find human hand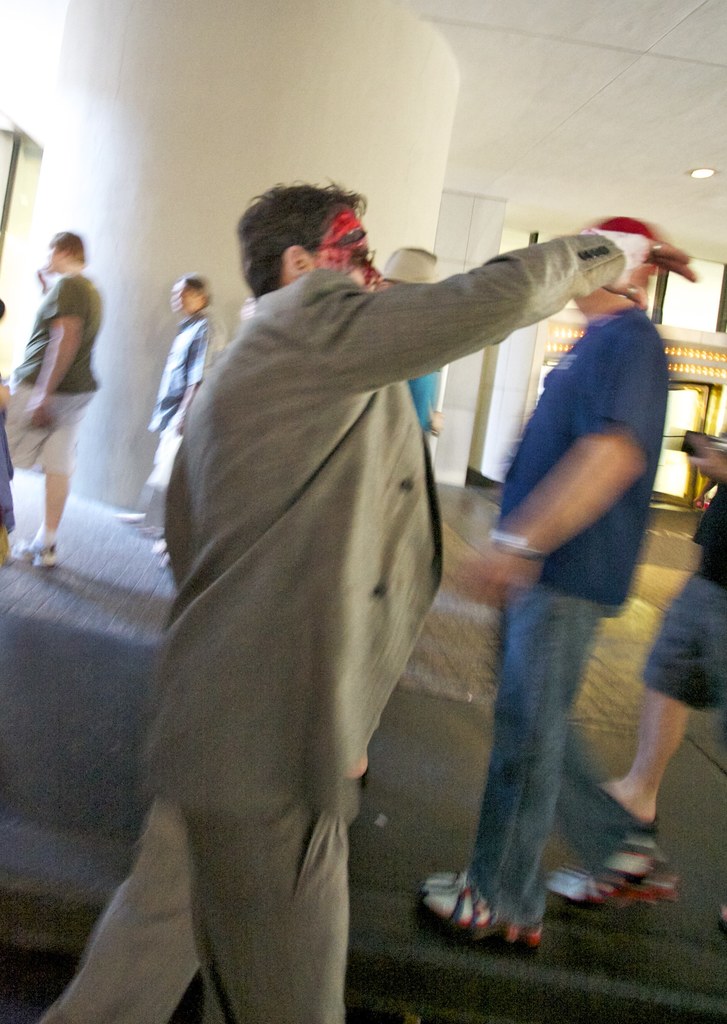
x1=687 y1=429 x2=726 y2=488
